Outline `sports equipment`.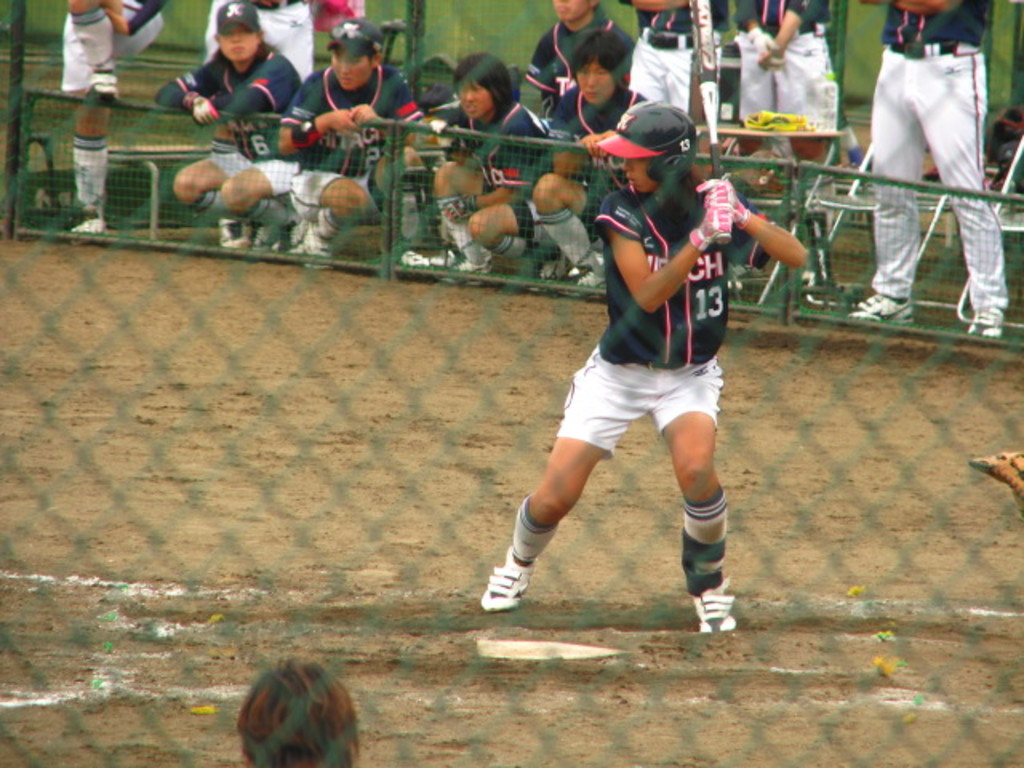
Outline: locate(221, 219, 248, 251).
